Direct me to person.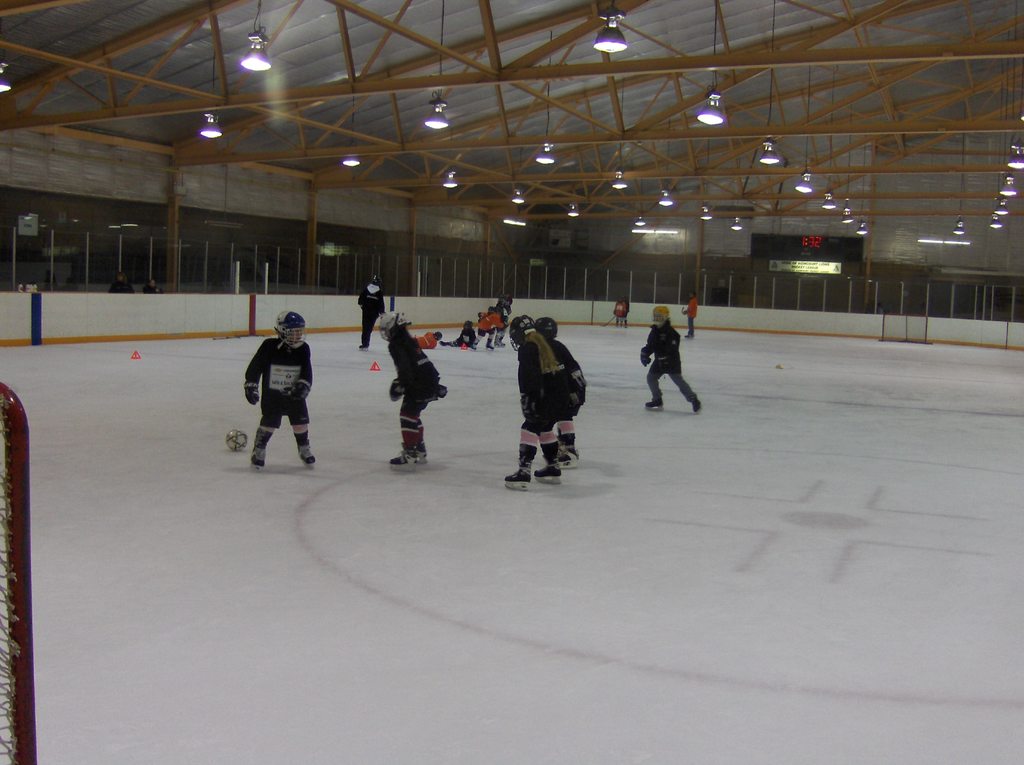
Direction: locate(636, 303, 701, 410).
